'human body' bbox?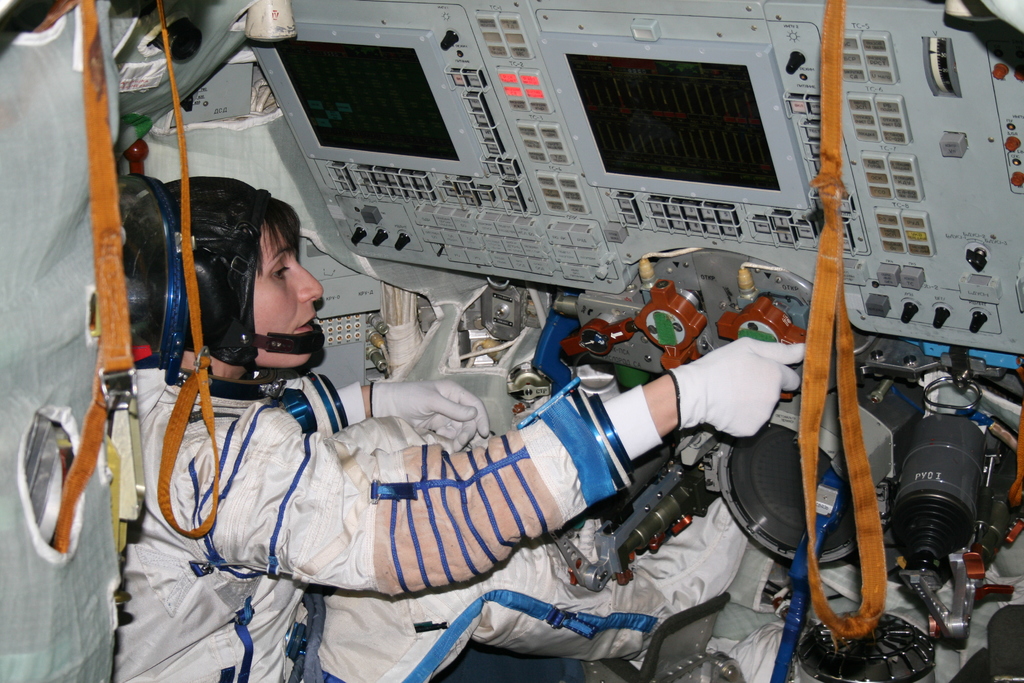
bbox=[67, 53, 874, 682]
